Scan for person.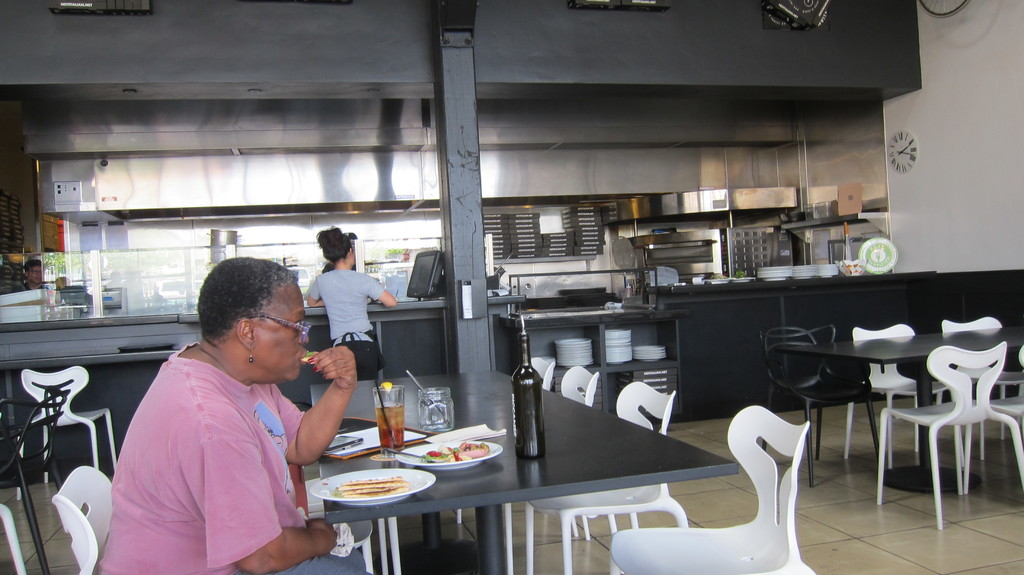
Scan result: bbox(304, 228, 401, 372).
